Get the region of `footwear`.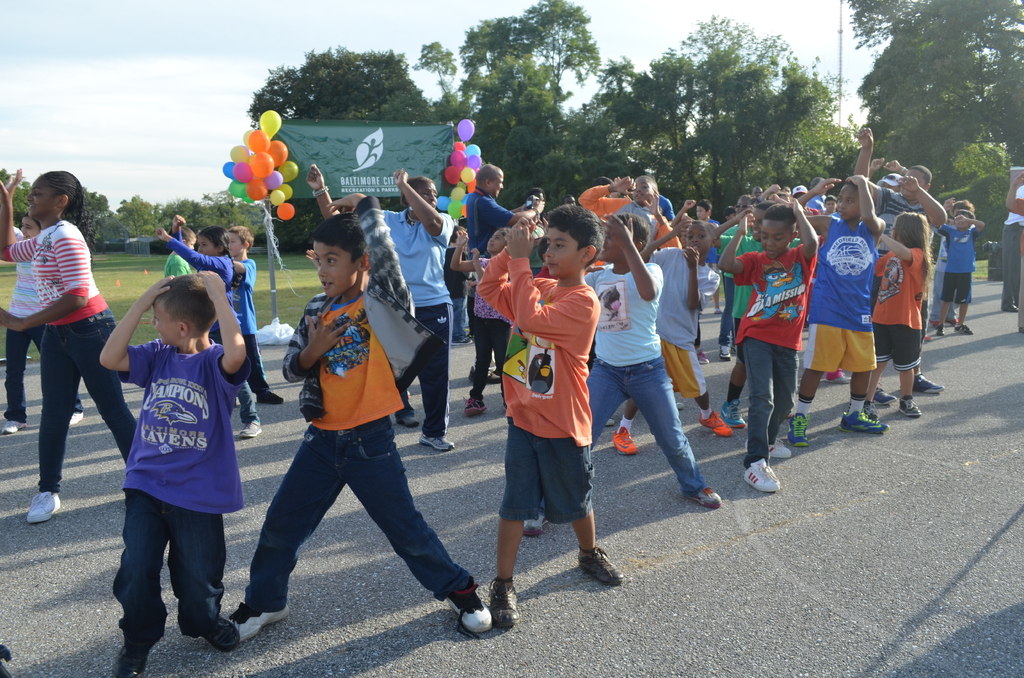
x1=523 y1=514 x2=545 y2=537.
